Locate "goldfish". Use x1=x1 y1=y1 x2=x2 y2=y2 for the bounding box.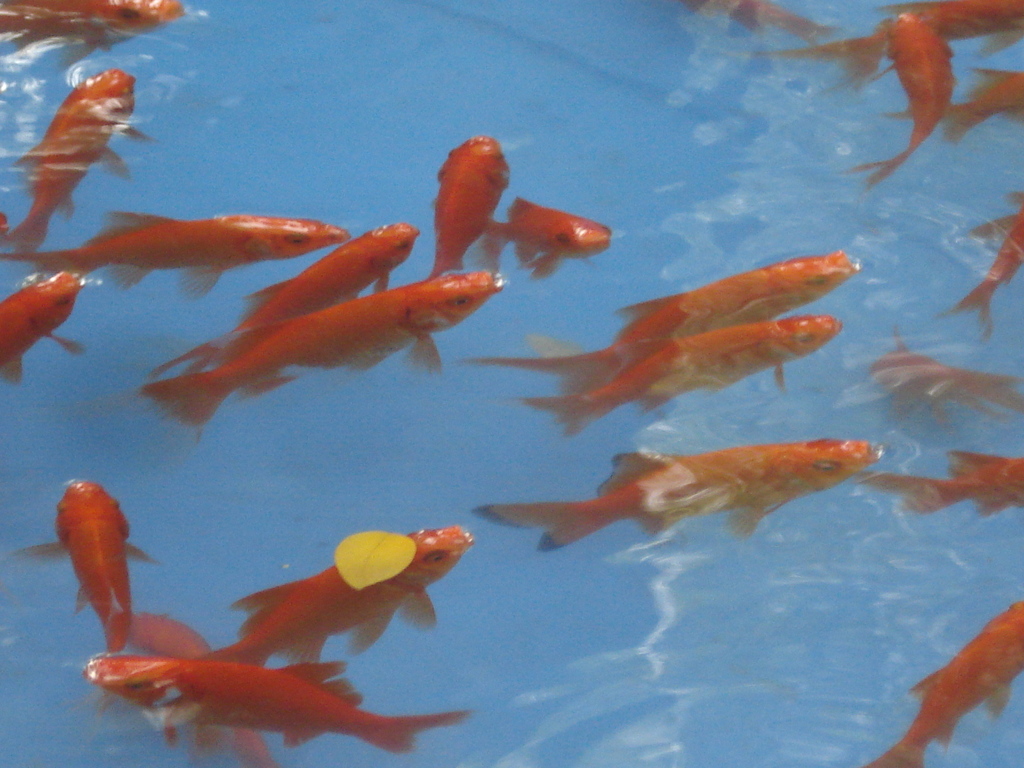
x1=851 y1=447 x2=1023 y2=516.
